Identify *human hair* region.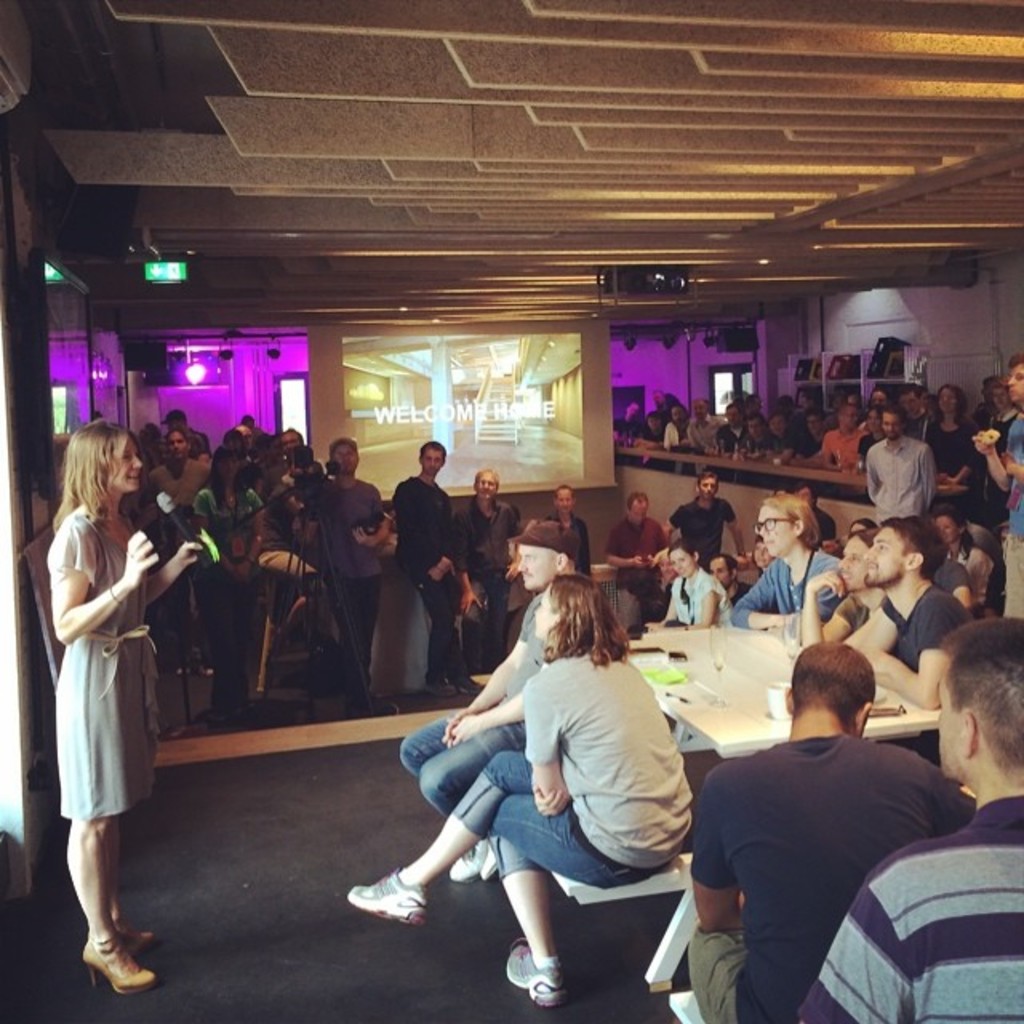
Region: [541, 573, 637, 664].
